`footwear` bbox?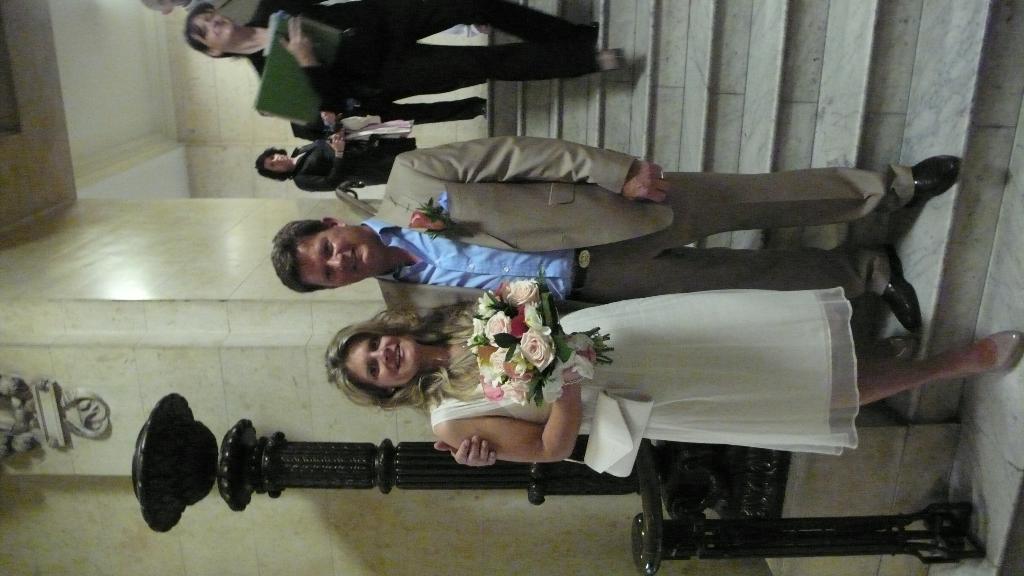
select_region(883, 252, 931, 334)
